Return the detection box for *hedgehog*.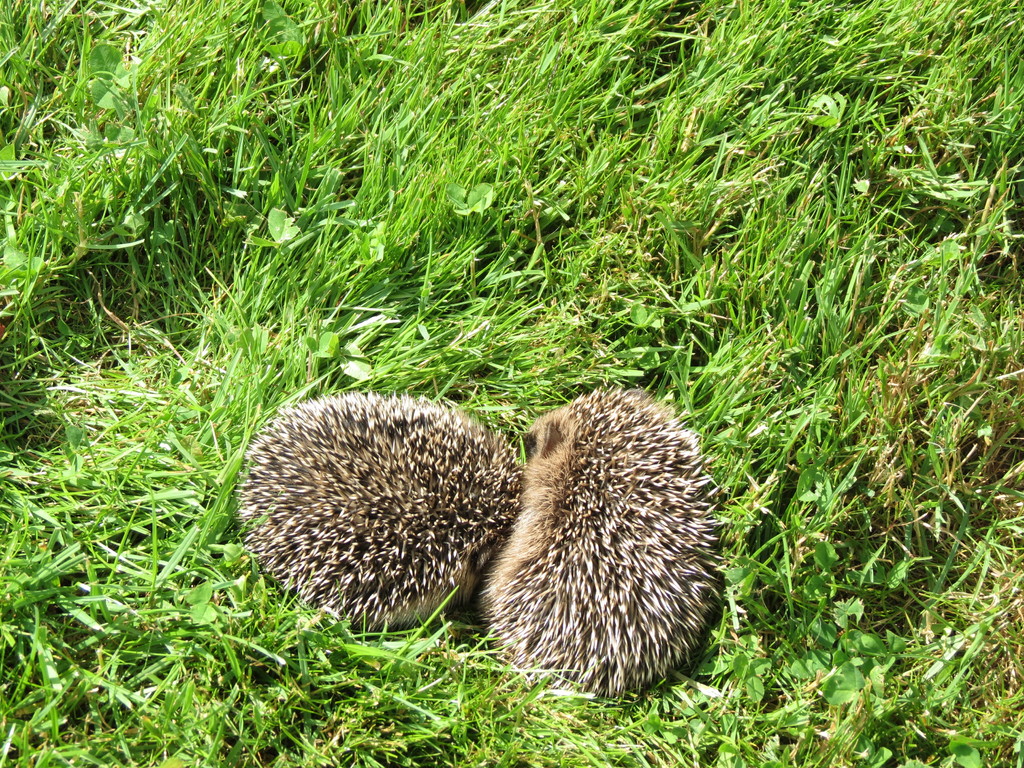
(474, 383, 724, 700).
